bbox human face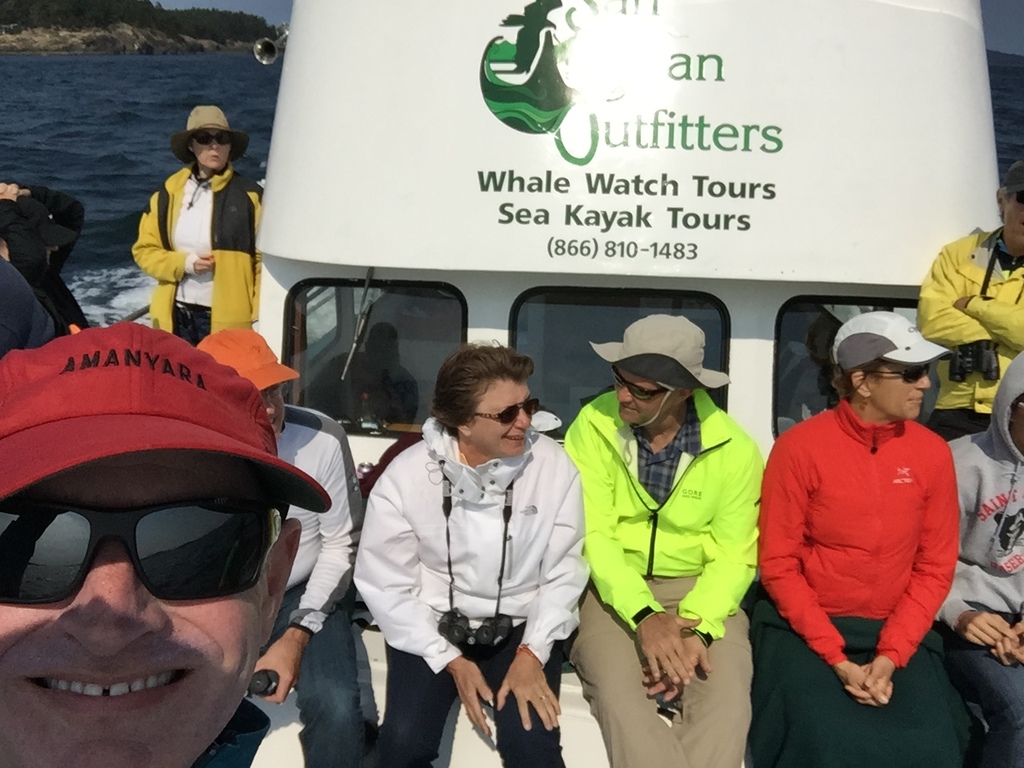
(x1=473, y1=378, x2=534, y2=458)
